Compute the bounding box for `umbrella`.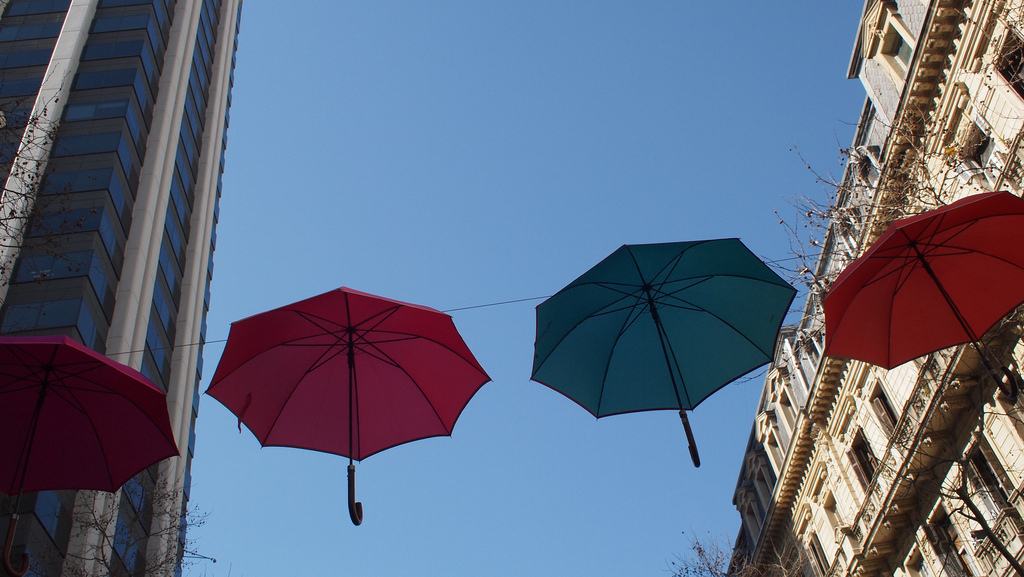
[left=530, top=245, right=800, bottom=469].
